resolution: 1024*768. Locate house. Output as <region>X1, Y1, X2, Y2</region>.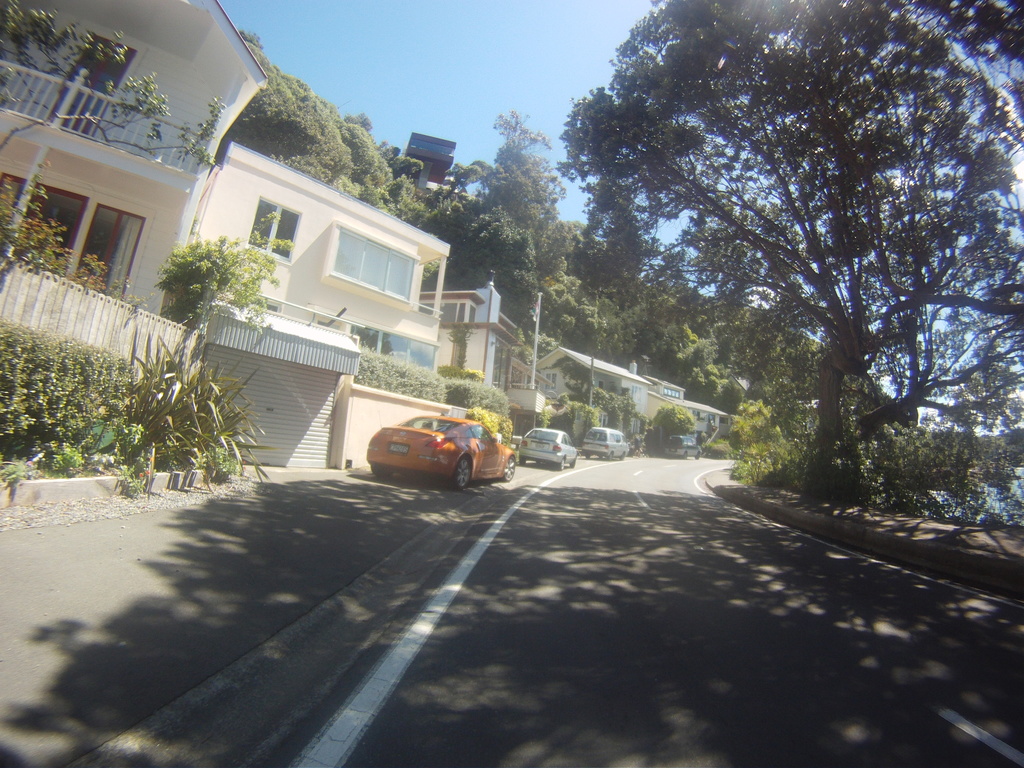
<region>539, 340, 648, 422</region>.
